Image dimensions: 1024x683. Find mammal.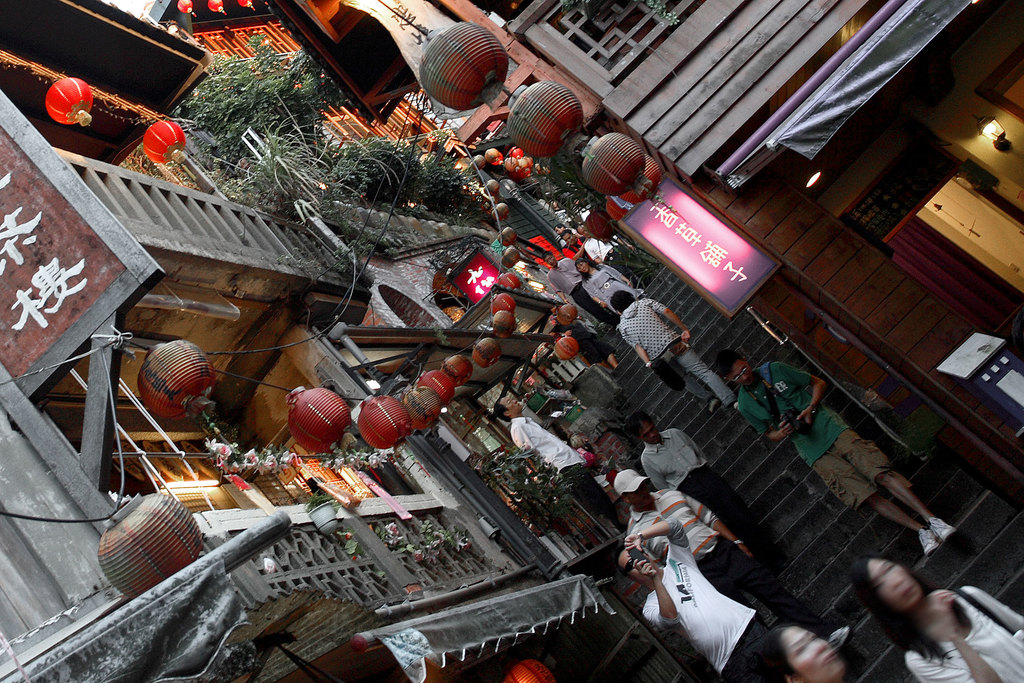
crop(541, 249, 611, 318).
